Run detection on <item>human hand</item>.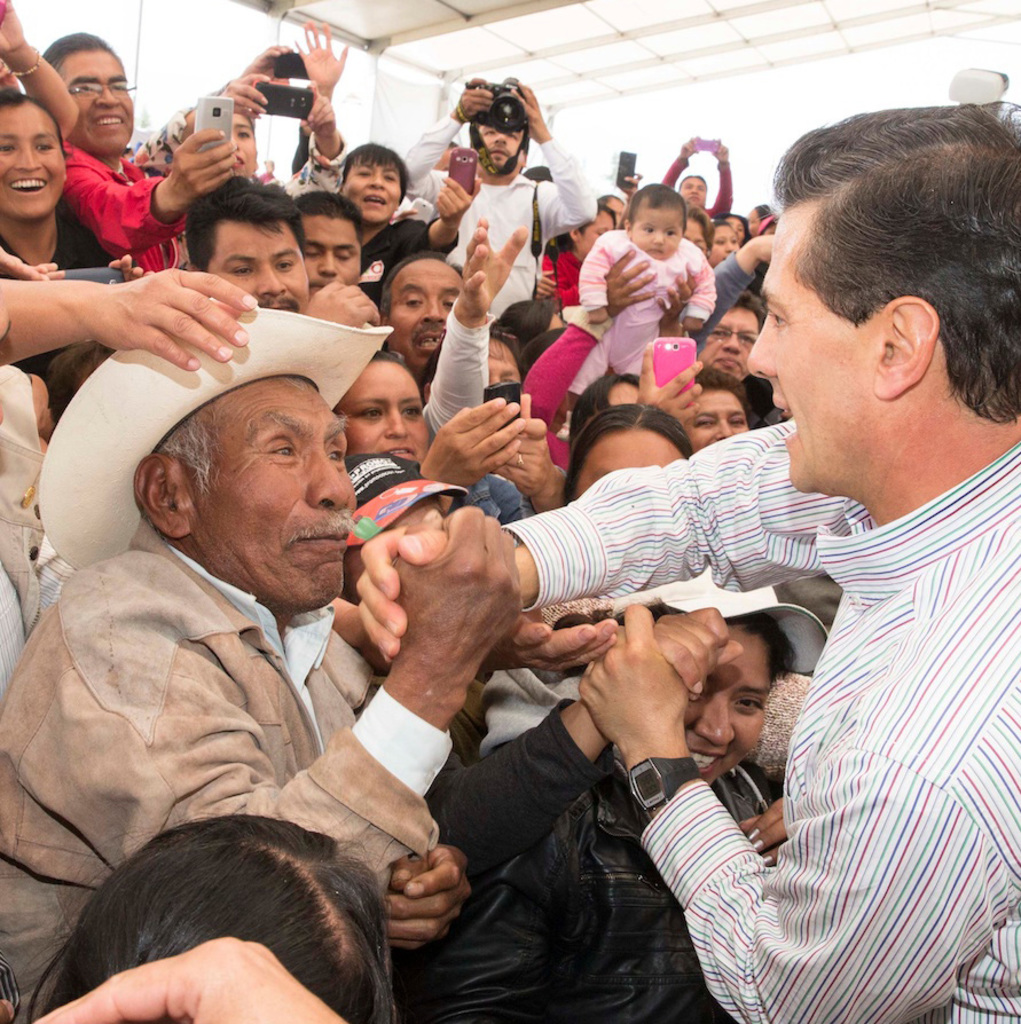
Result: [494, 412, 555, 499].
